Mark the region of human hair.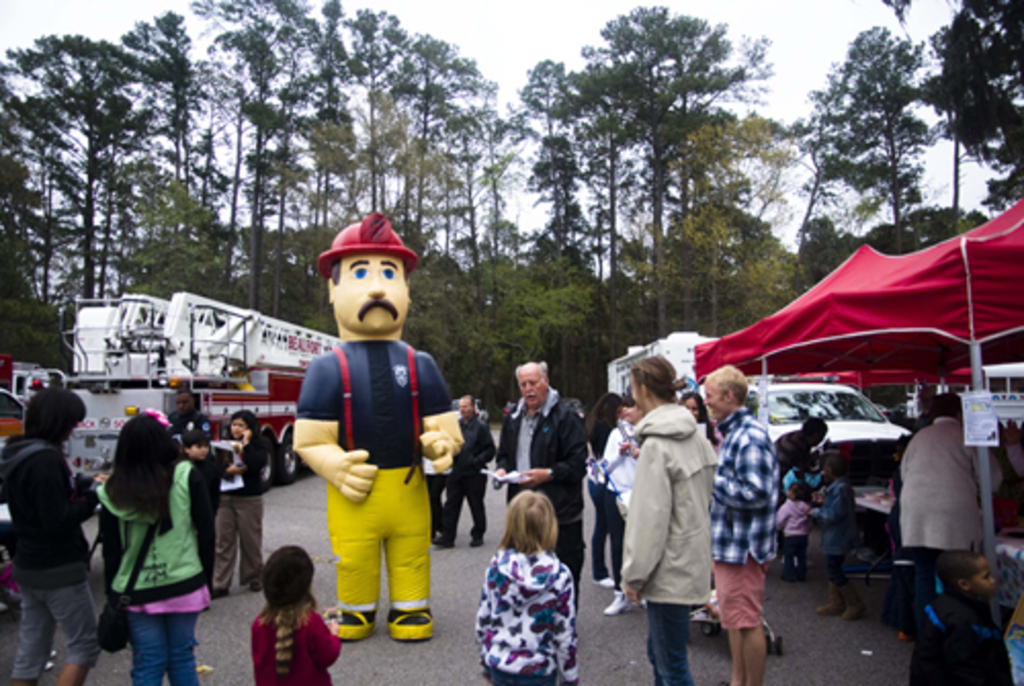
Region: (left=631, top=352, right=676, bottom=399).
